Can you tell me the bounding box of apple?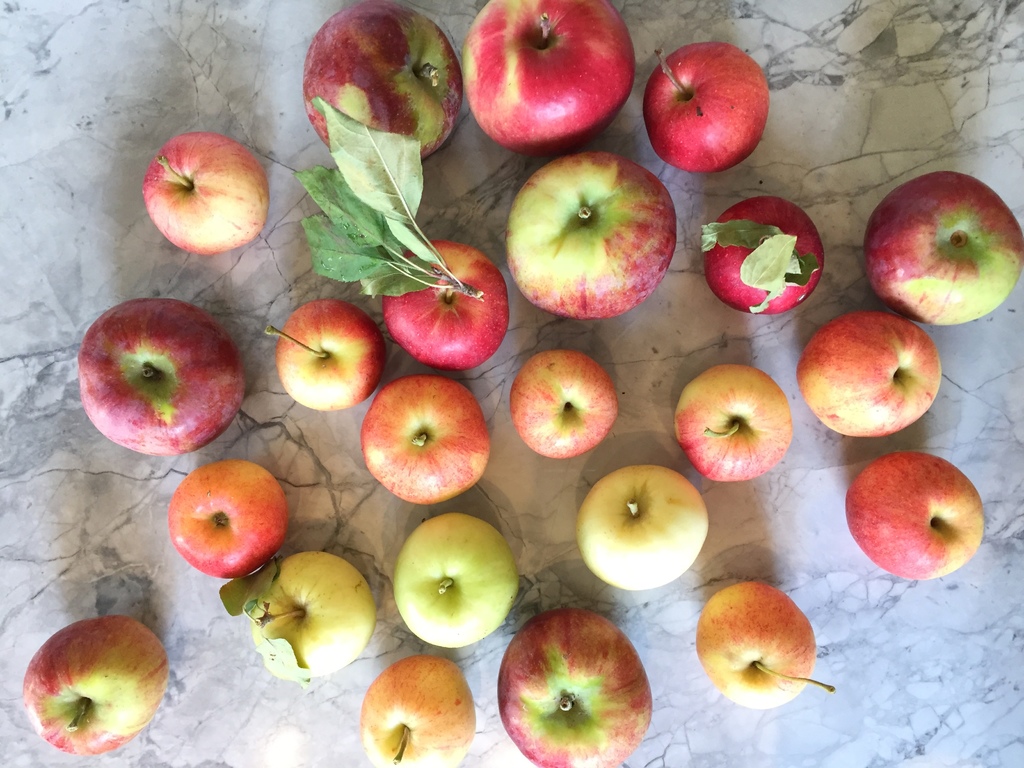
BBox(357, 375, 490, 509).
